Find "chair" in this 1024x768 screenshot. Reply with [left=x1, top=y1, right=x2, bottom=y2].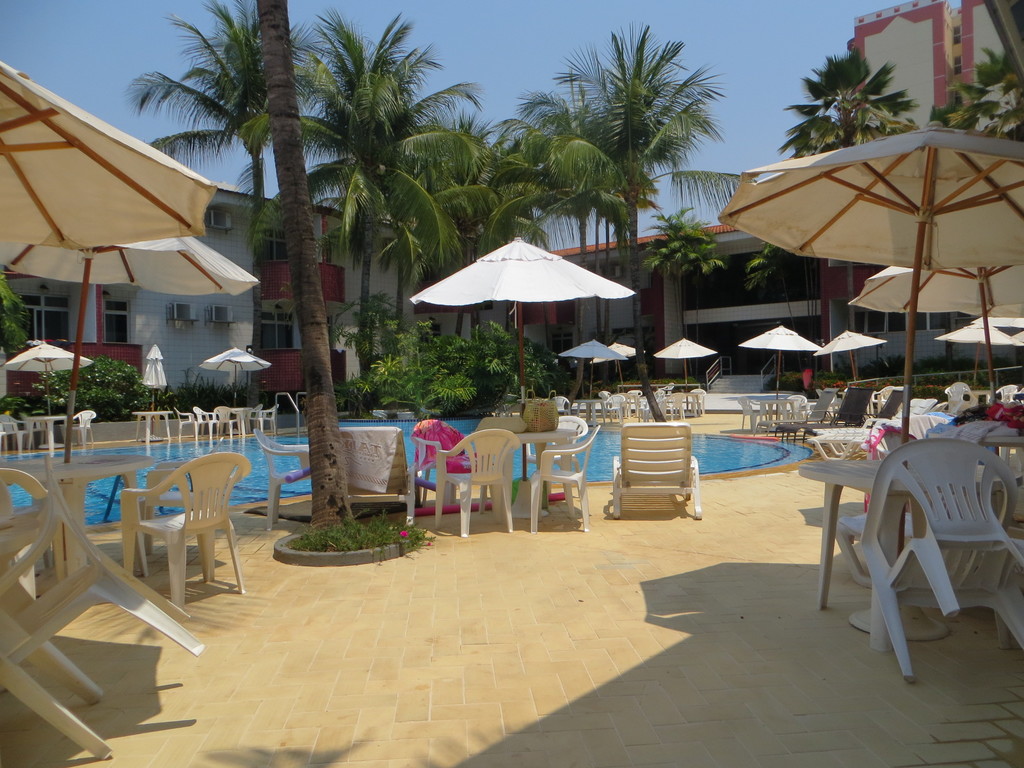
[left=660, top=390, right=686, bottom=421].
